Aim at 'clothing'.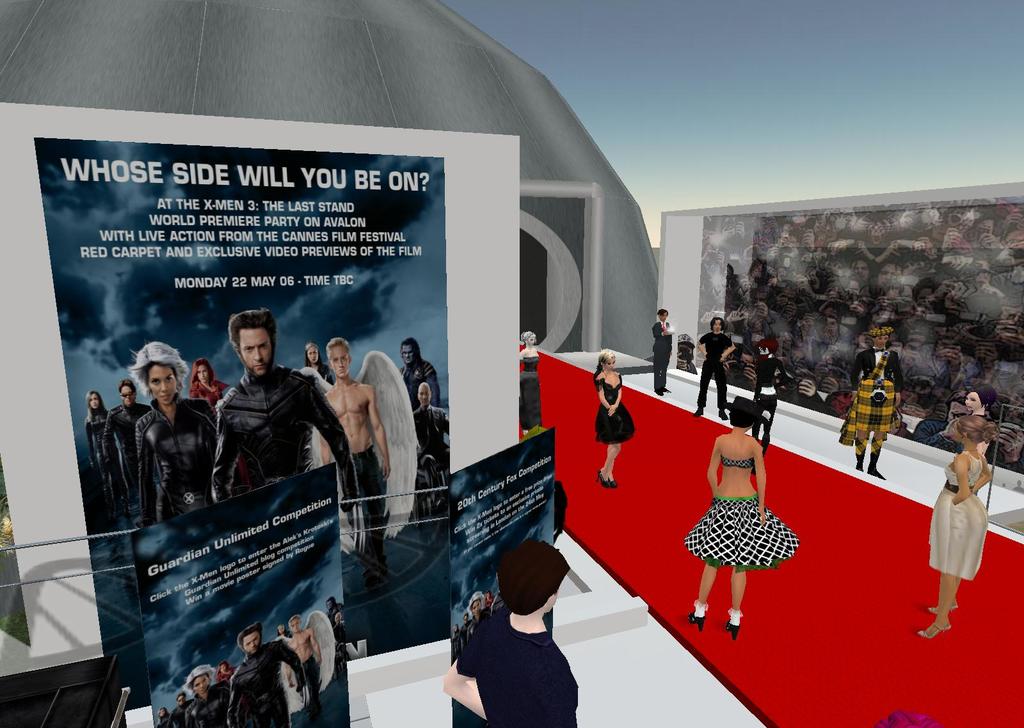
Aimed at rect(87, 411, 116, 526).
